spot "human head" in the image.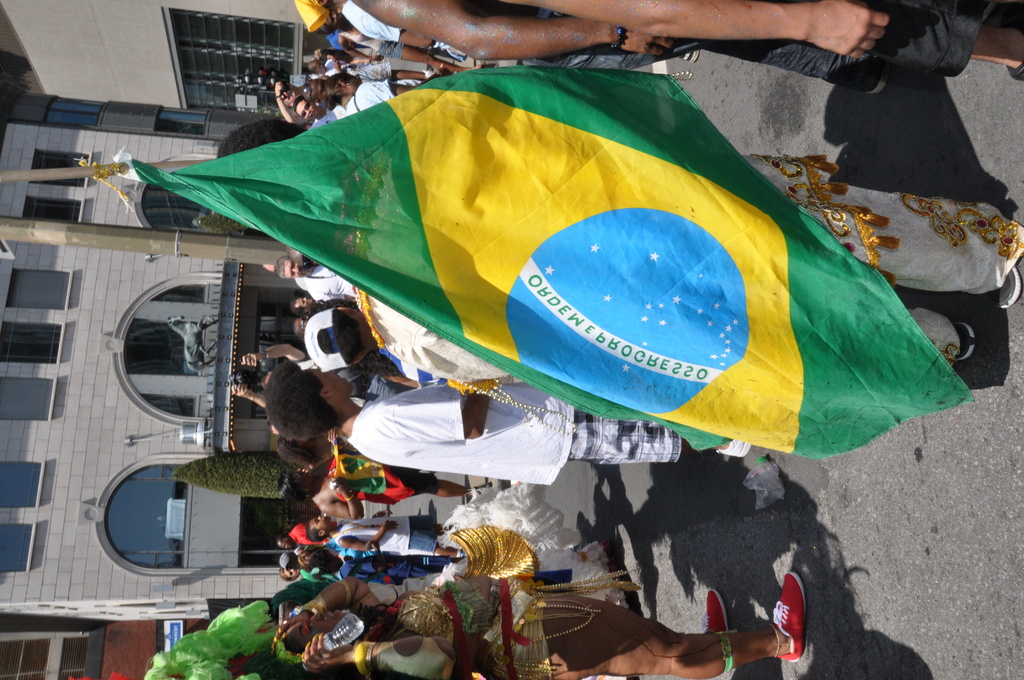
"human head" found at bbox=[296, 546, 333, 579].
